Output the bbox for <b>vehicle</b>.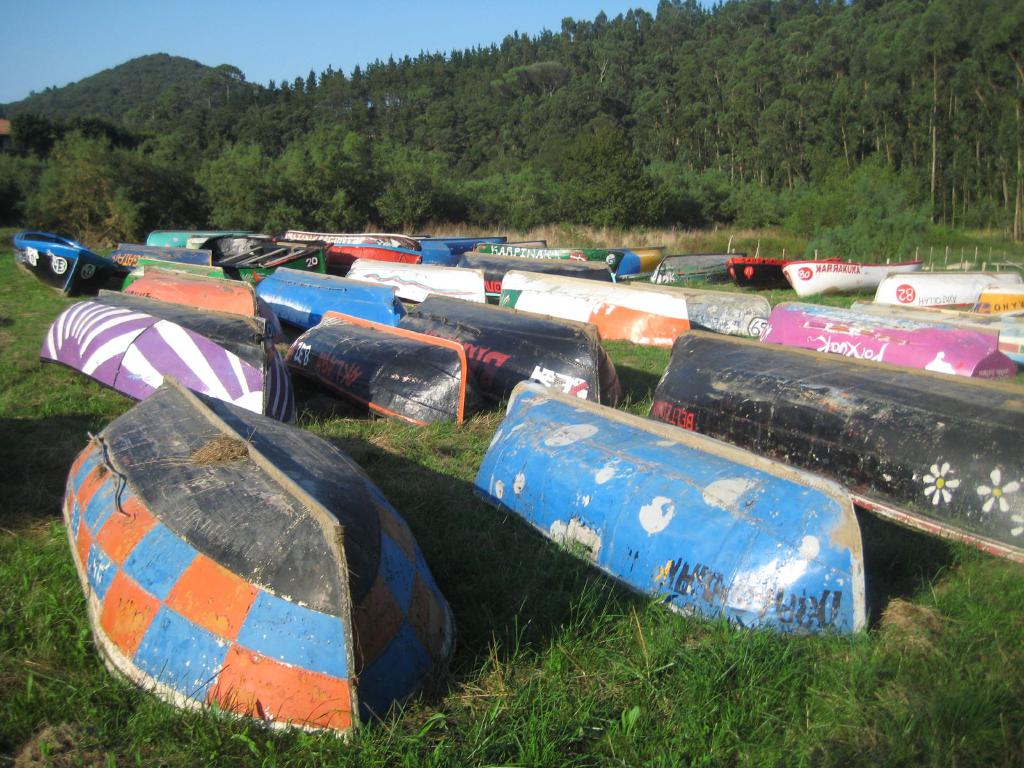
x1=853 y1=298 x2=1023 y2=359.
